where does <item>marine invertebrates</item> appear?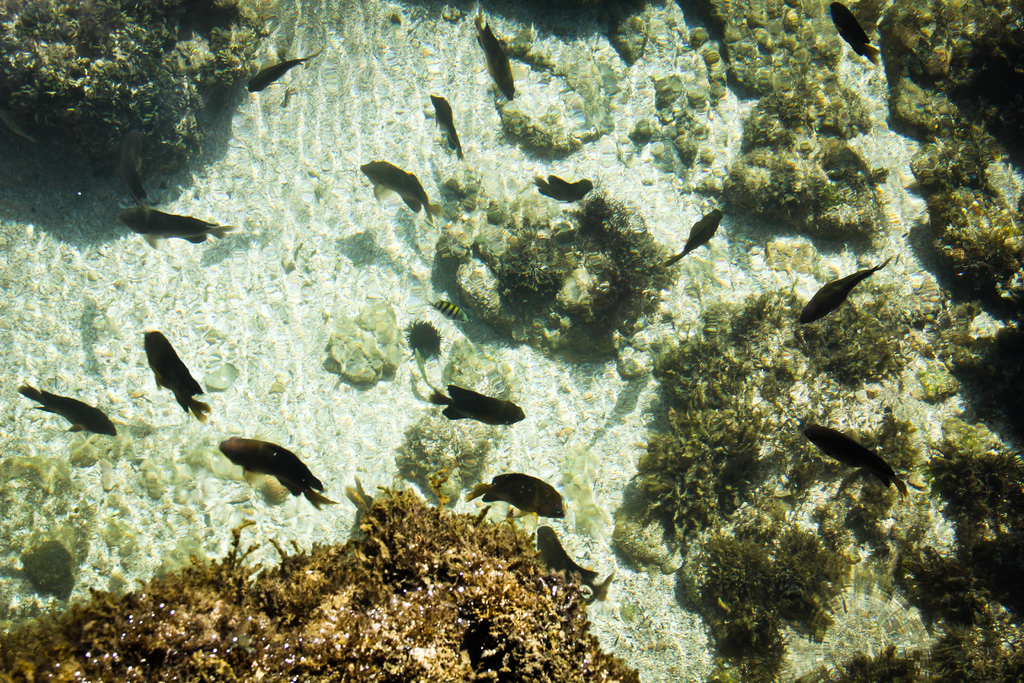
Appears at rect(928, 318, 1023, 451).
